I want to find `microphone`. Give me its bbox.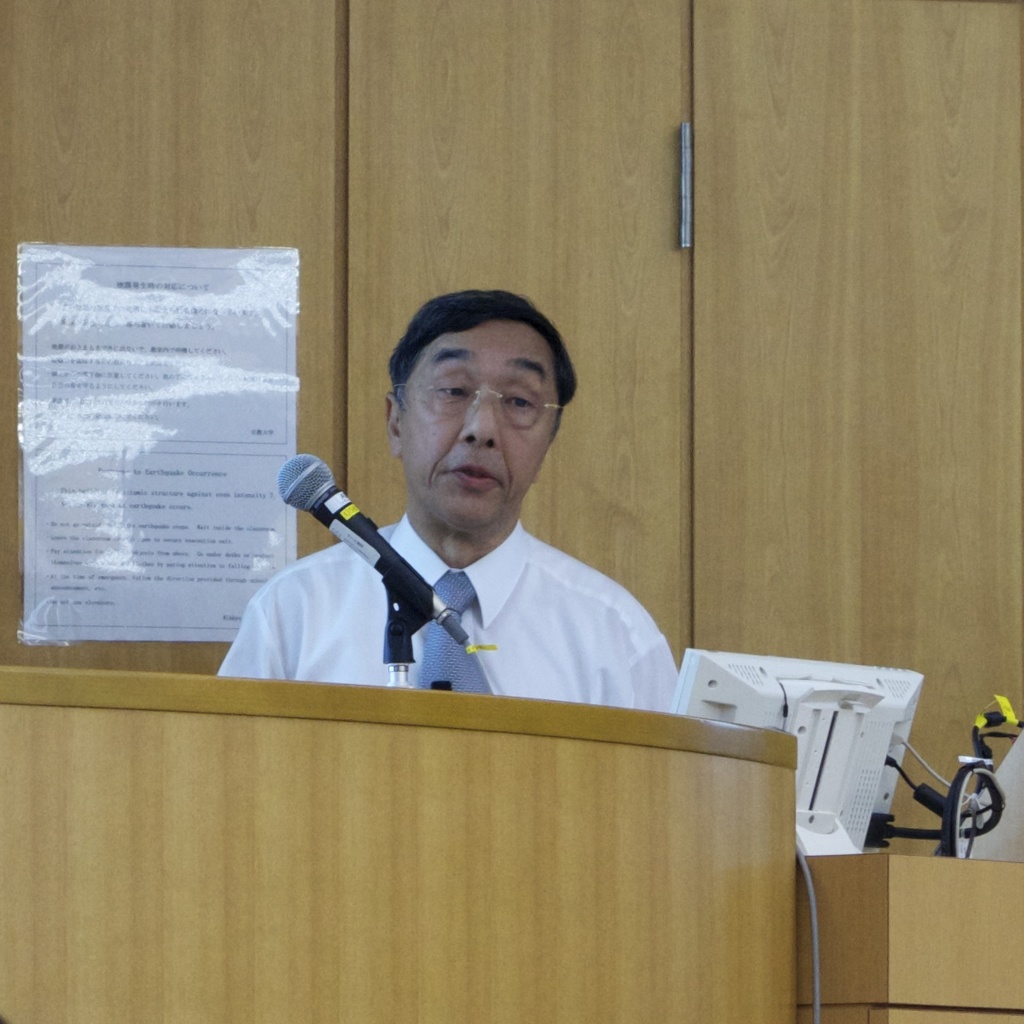
x1=279 y1=453 x2=471 y2=644.
